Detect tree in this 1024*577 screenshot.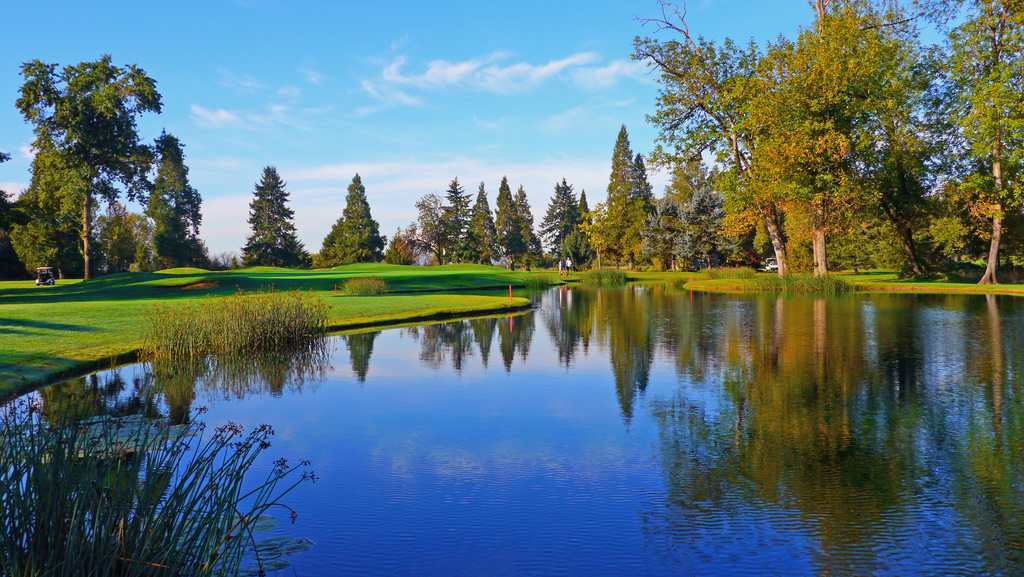
Detection: (15,52,201,289).
